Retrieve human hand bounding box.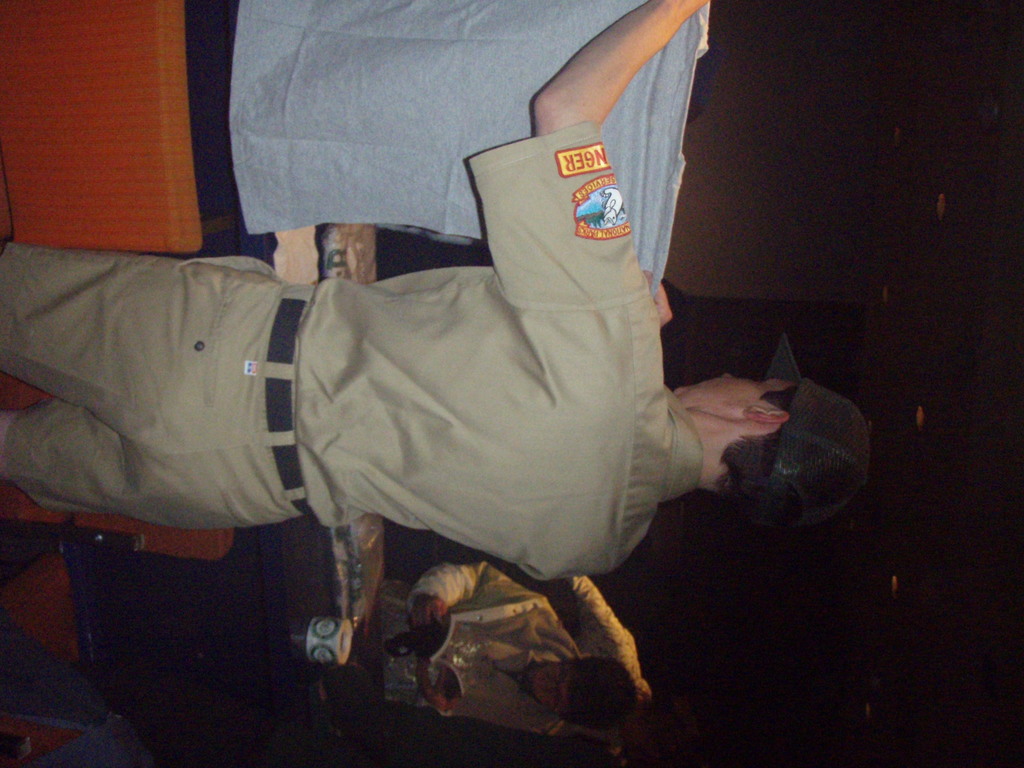
Bounding box: x1=412 y1=594 x2=443 y2=628.
